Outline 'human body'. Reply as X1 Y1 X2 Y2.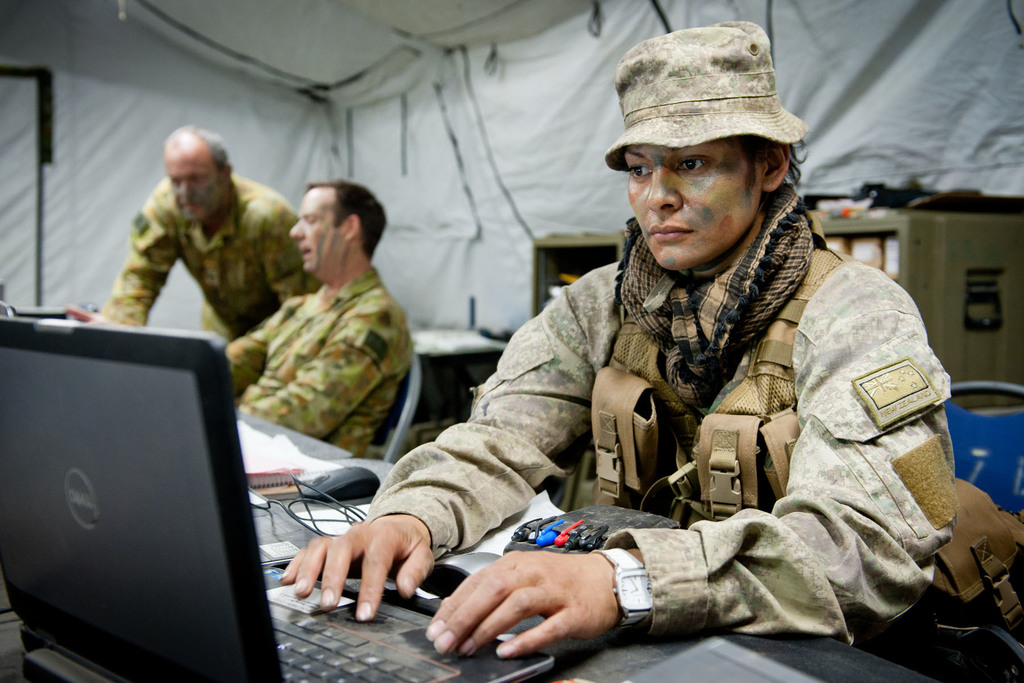
335 110 968 654.
